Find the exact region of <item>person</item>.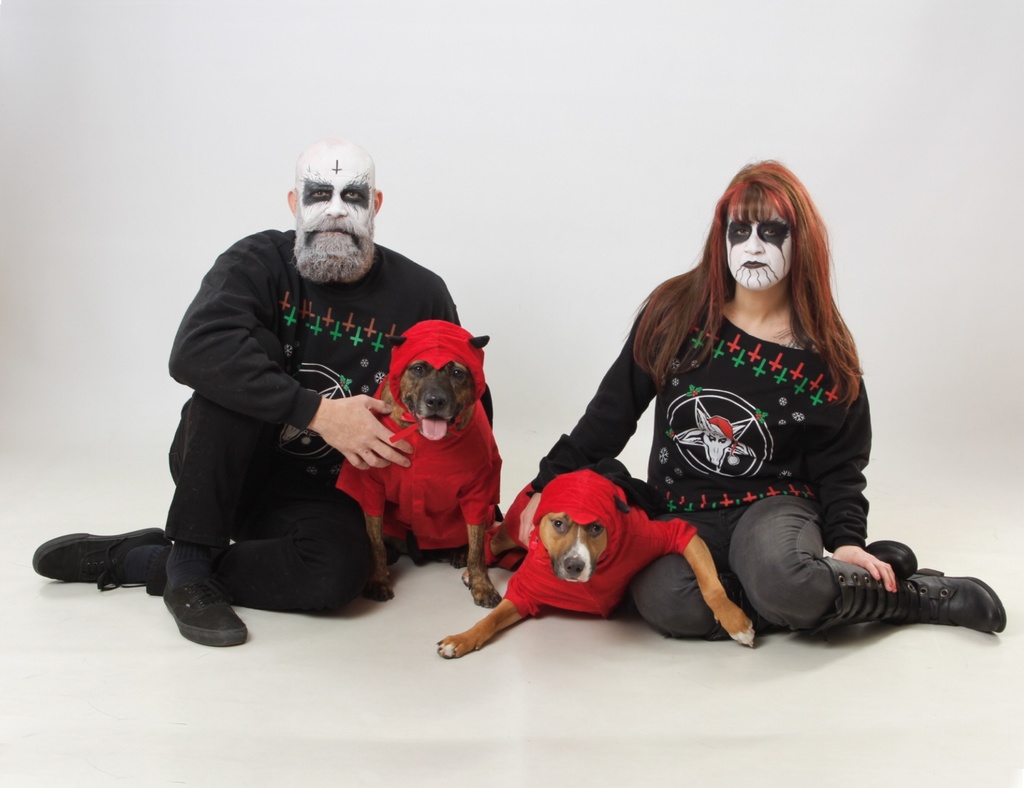
Exact region: crop(35, 138, 490, 645).
